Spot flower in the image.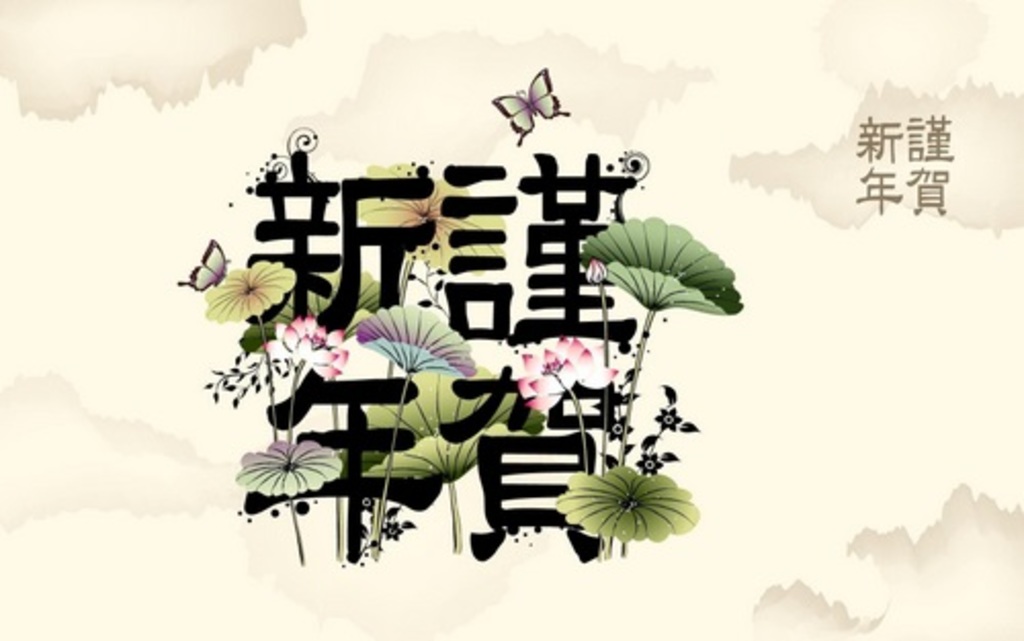
flower found at 274,311,346,389.
